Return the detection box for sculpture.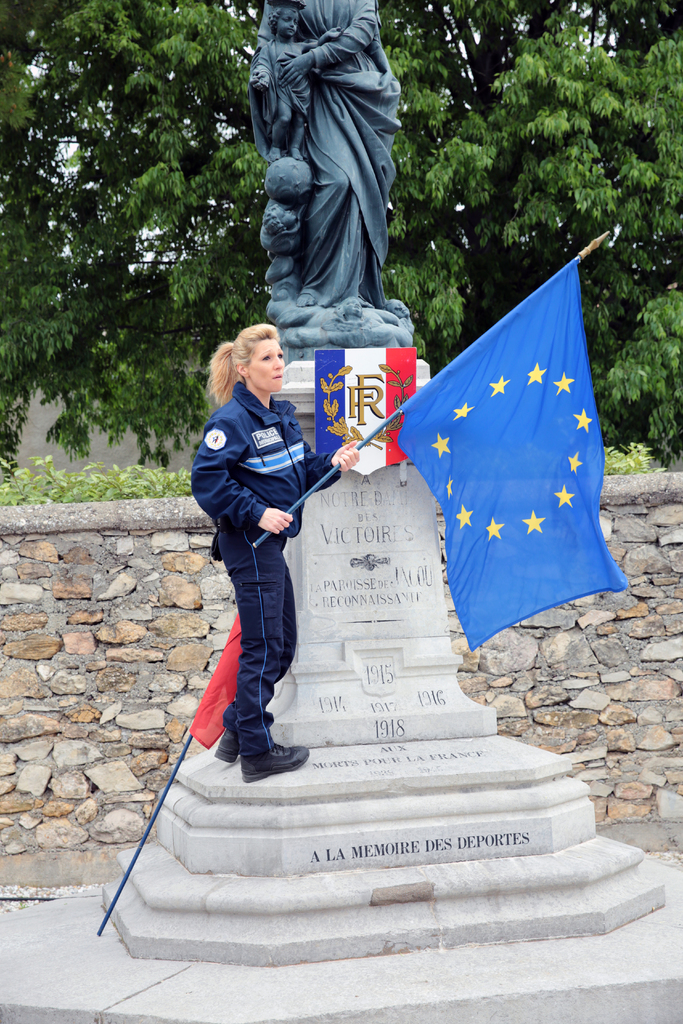
(x1=252, y1=0, x2=426, y2=351).
